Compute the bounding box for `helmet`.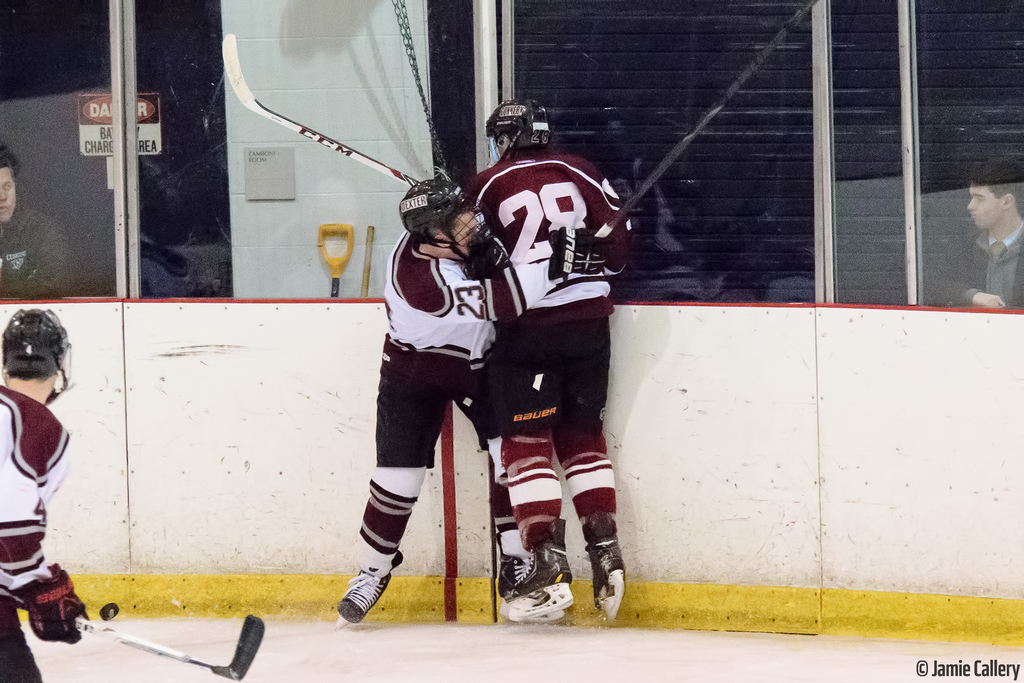
left=396, top=175, right=481, bottom=262.
